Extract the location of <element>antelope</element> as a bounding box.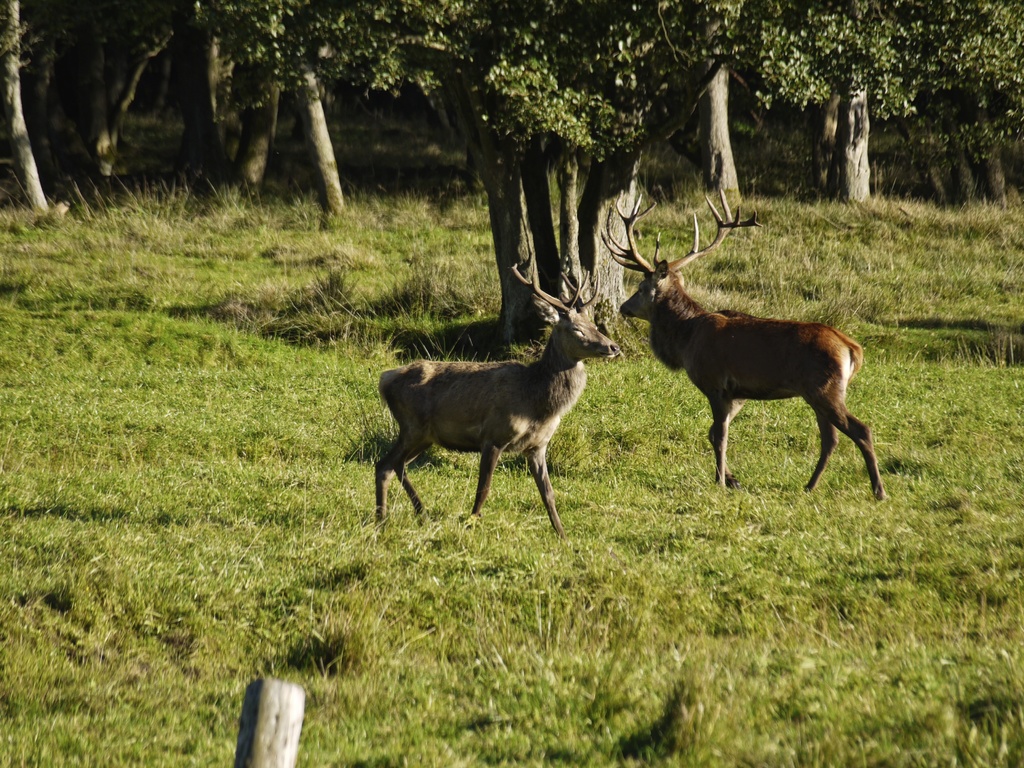
595, 187, 888, 502.
